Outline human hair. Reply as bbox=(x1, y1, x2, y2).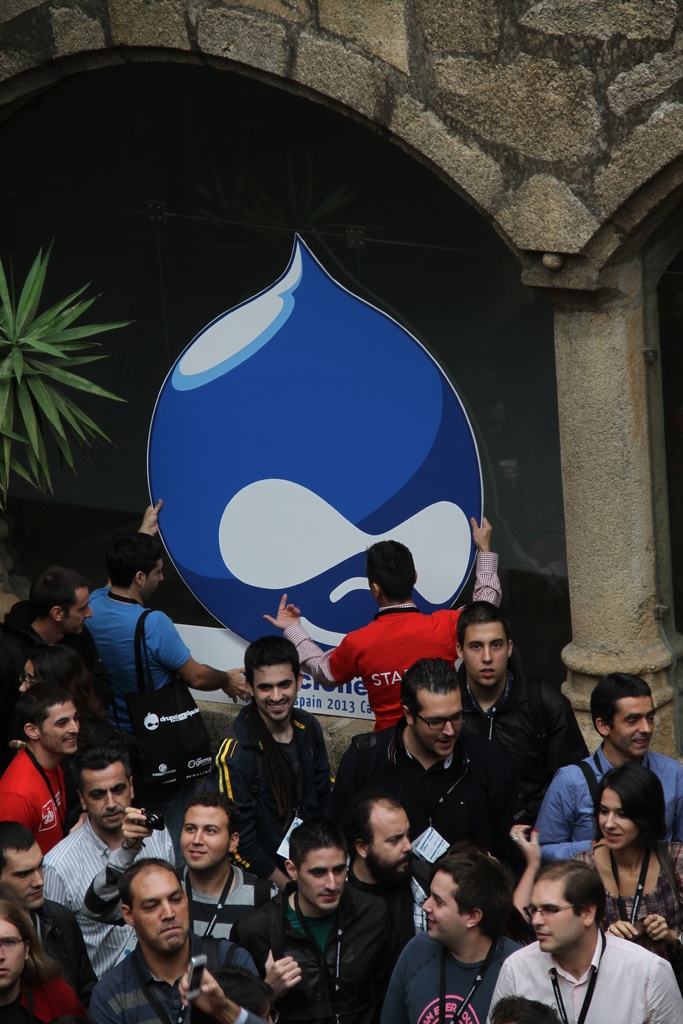
bbox=(28, 564, 89, 626).
